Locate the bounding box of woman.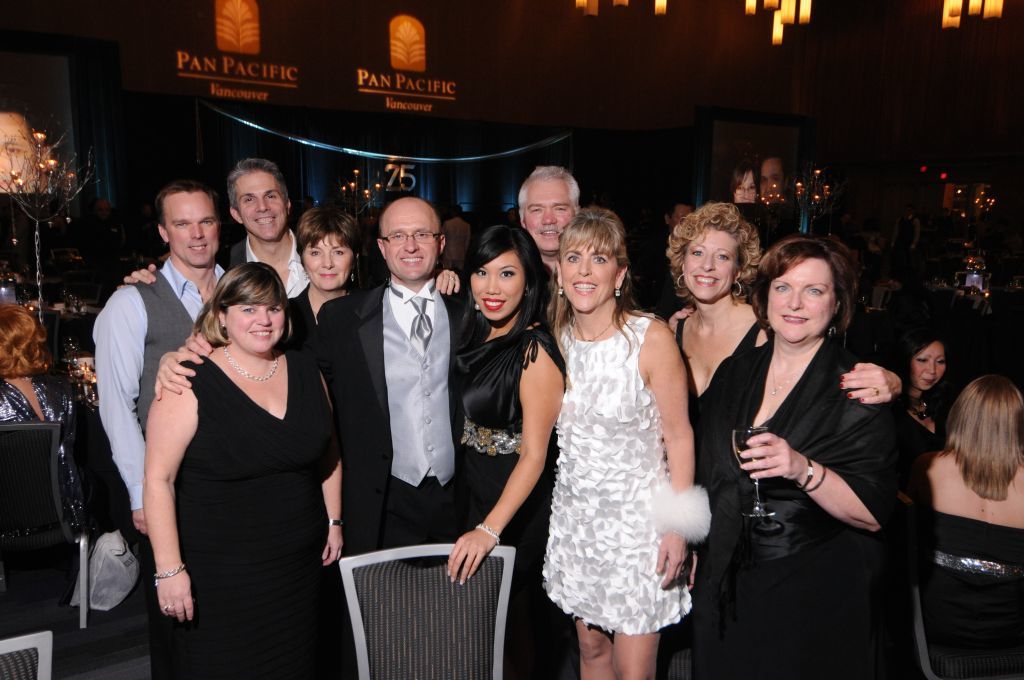
Bounding box: locate(0, 296, 91, 546).
